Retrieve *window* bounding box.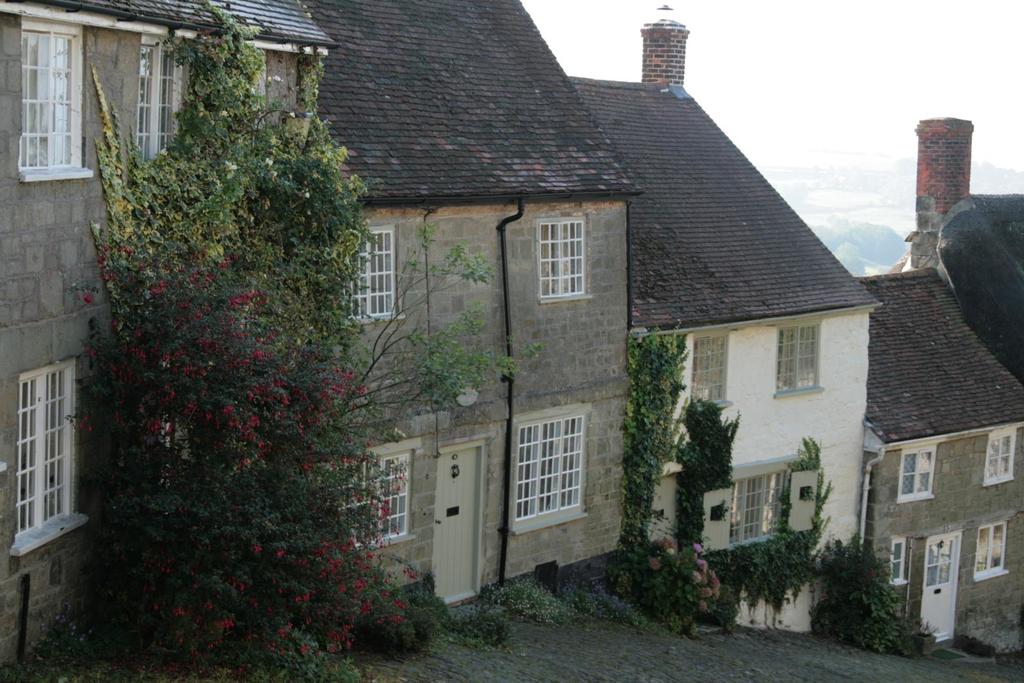
Bounding box: region(776, 321, 827, 397).
